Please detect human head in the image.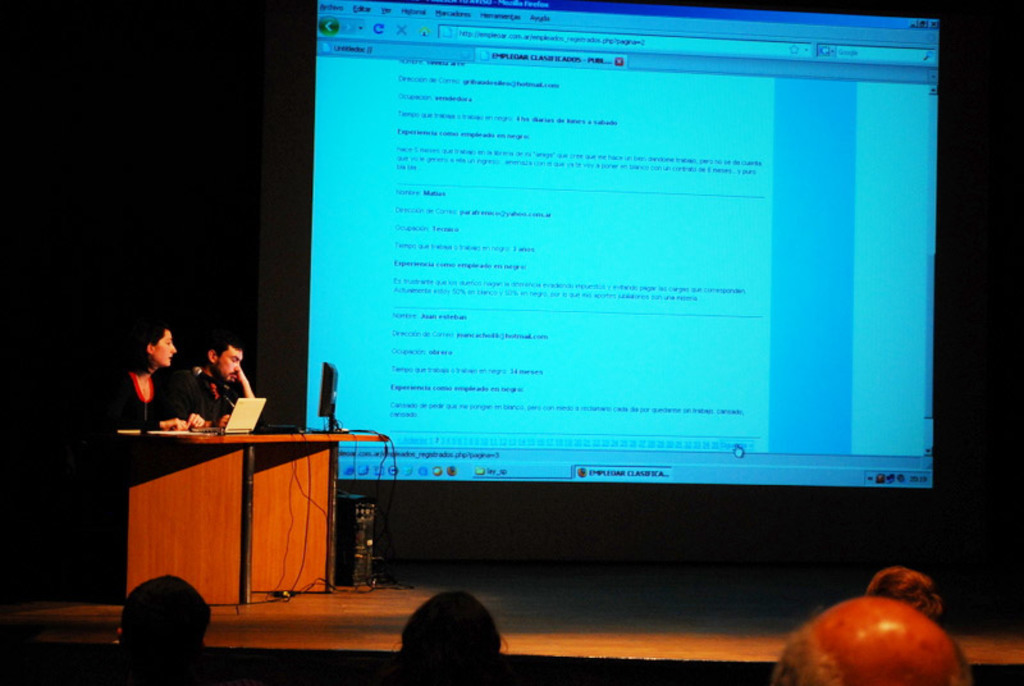
(x1=776, y1=599, x2=969, y2=685).
